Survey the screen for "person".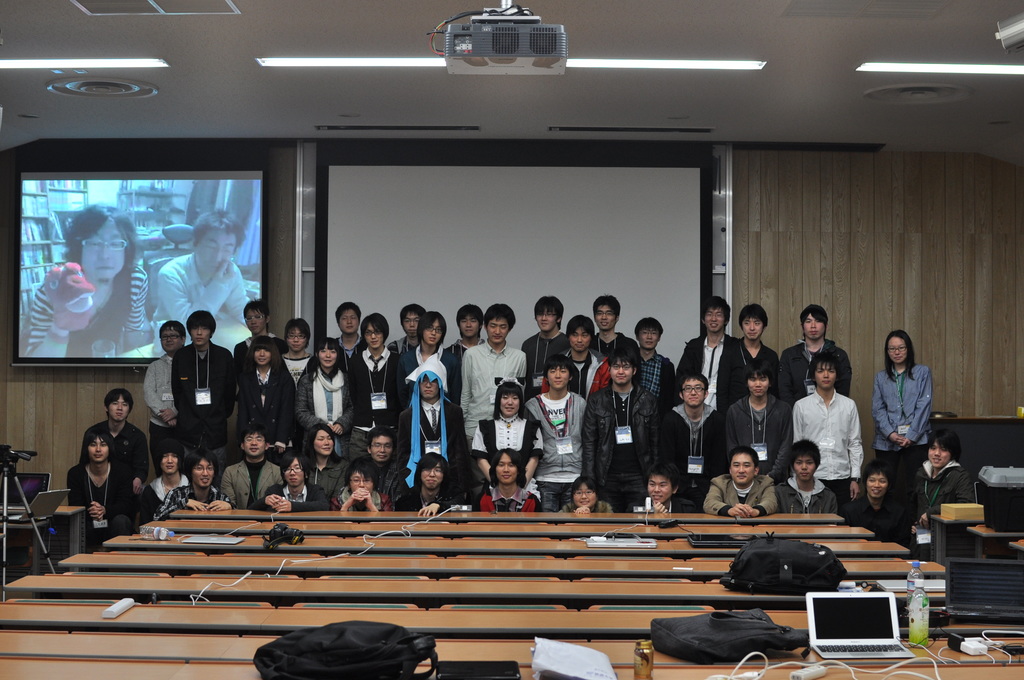
Survey found: locate(525, 363, 589, 478).
